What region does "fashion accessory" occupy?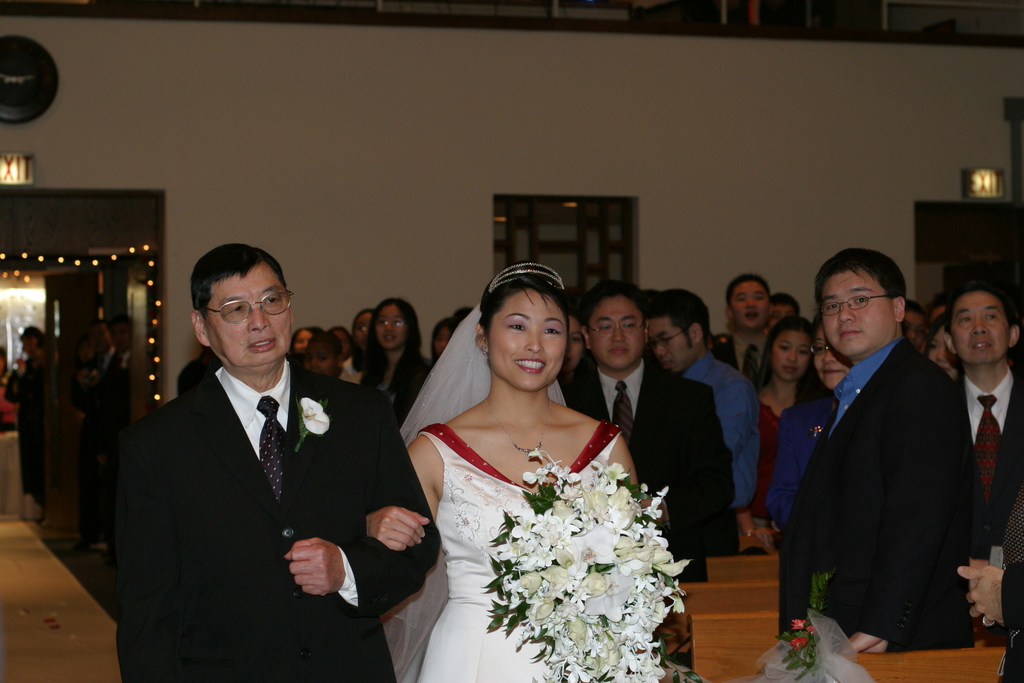
[x1=204, y1=281, x2=296, y2=323].
